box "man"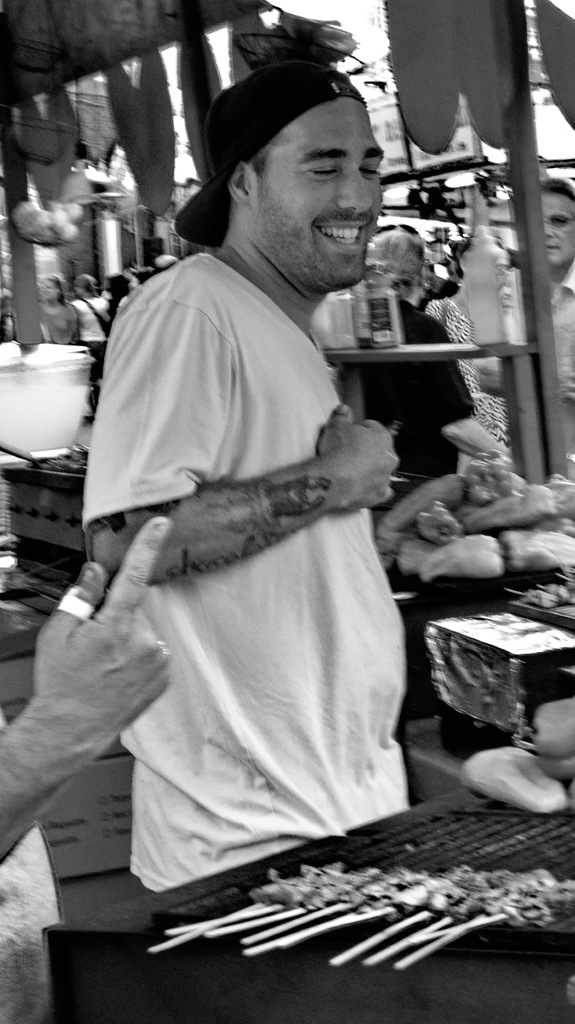
x1=153, y1=250, x2=180, y2=286
